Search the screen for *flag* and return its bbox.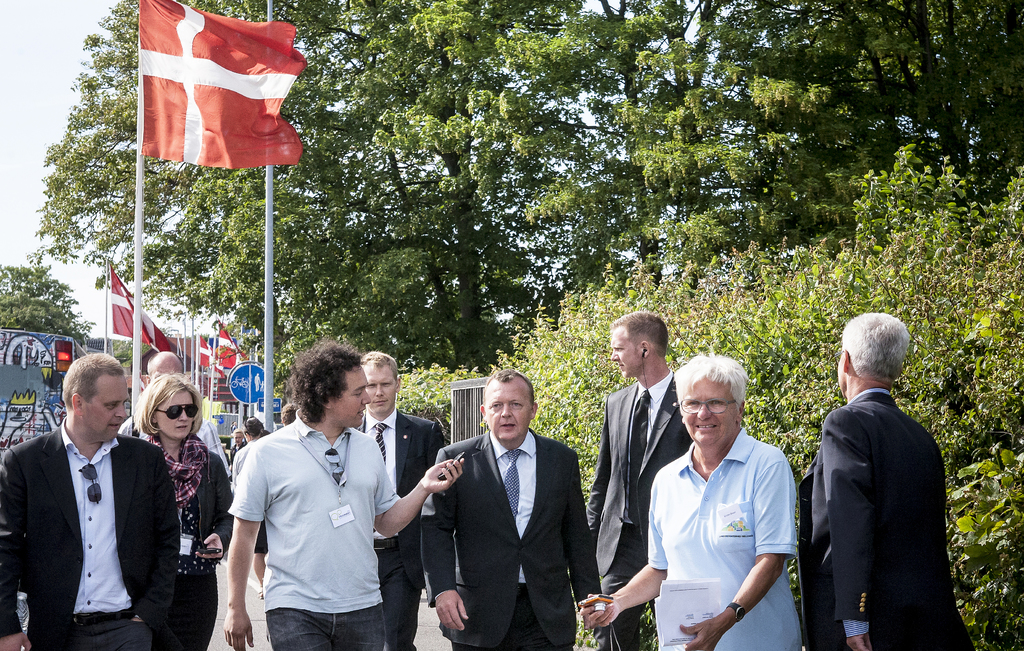
Found: <bbox>196, 335, 218, 376</bbox>.
